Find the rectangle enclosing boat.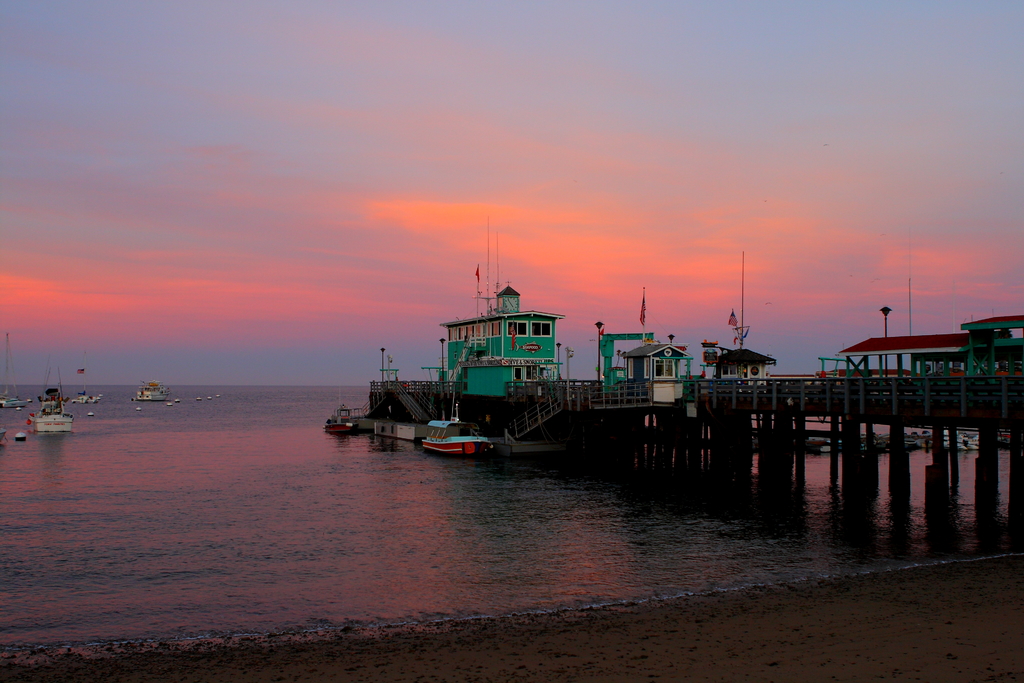
[left=35, top=365, right=74, bottom=436].
